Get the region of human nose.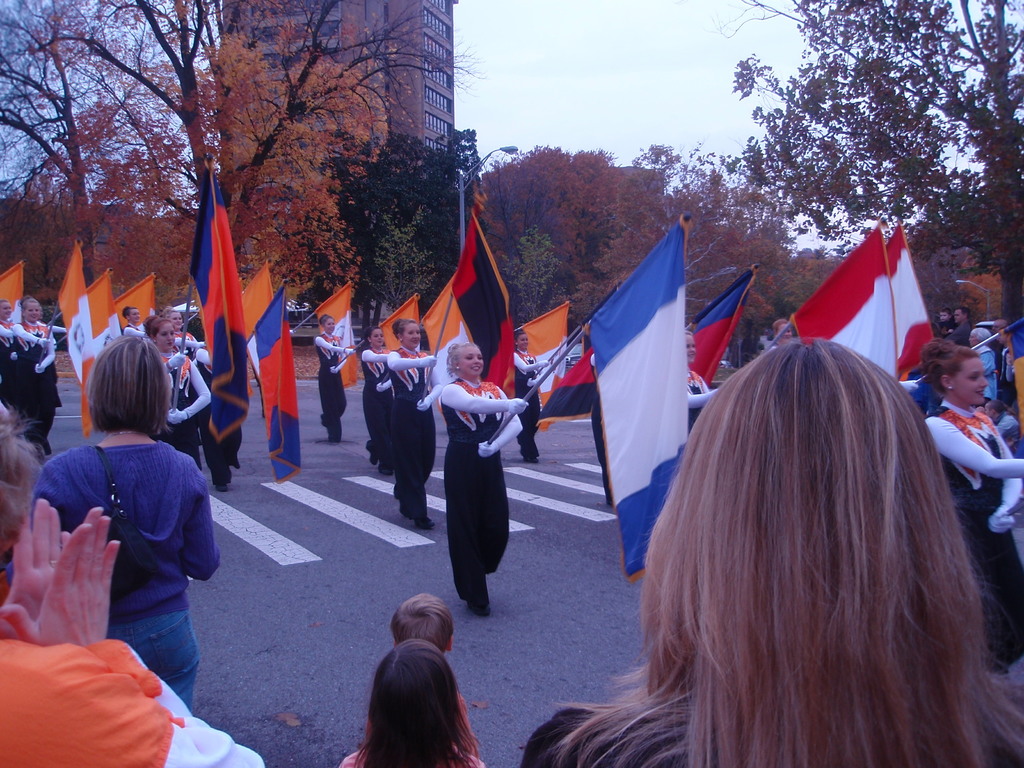
[x1=413, y1=331, x2=419, y2=339].
